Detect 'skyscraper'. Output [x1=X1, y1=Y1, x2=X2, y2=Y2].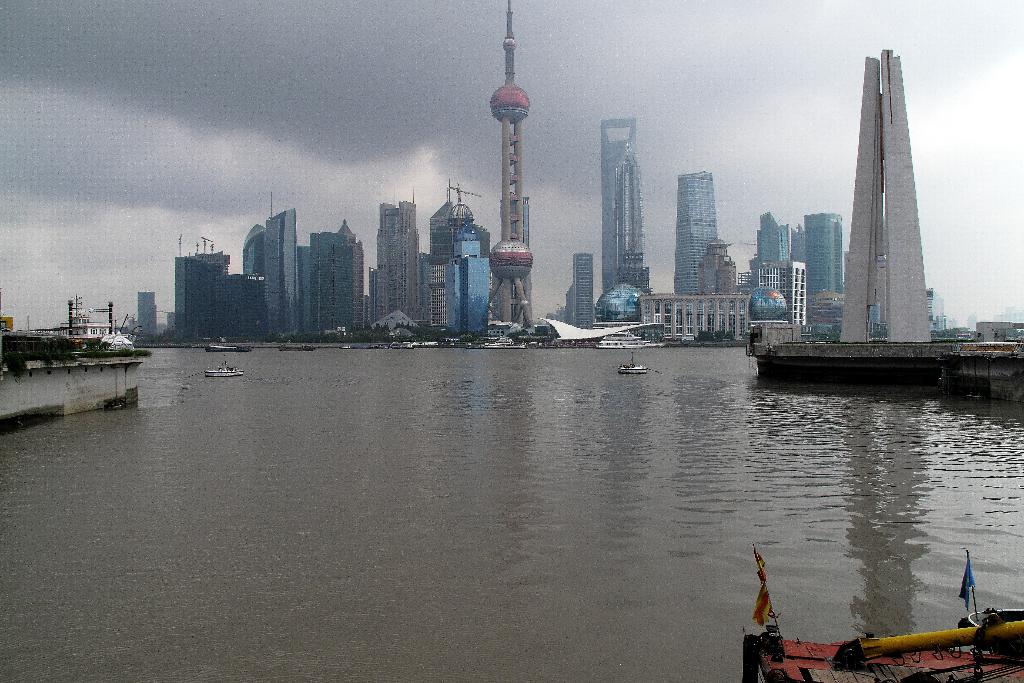
[x1=376, y1=186, x2=419, y2=320].
